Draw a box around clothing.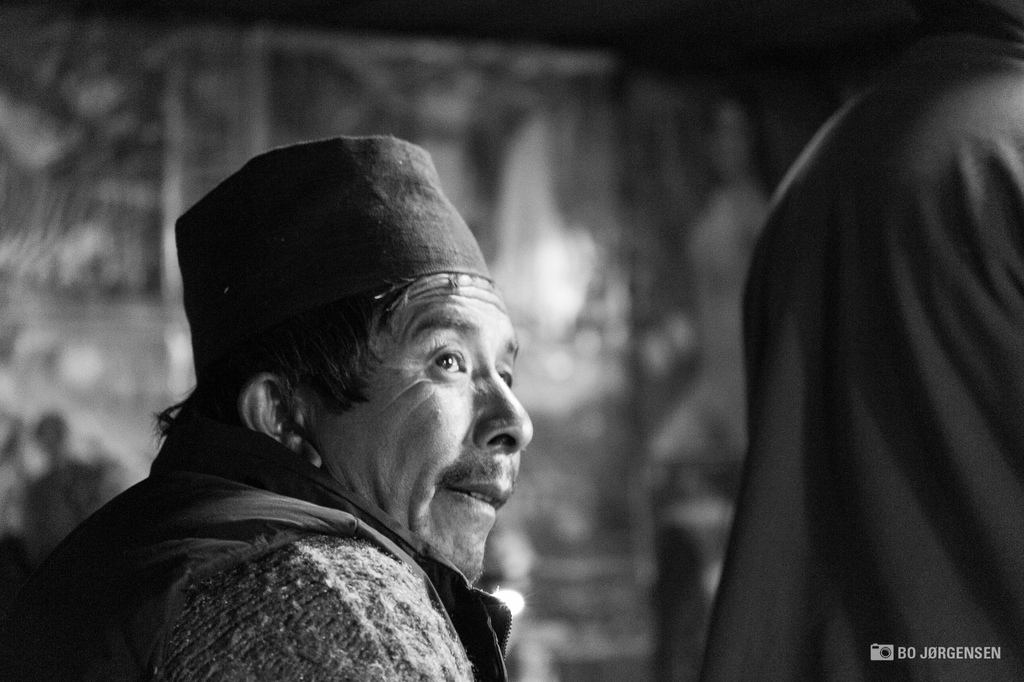
detection(86, 470, 500, 681).
